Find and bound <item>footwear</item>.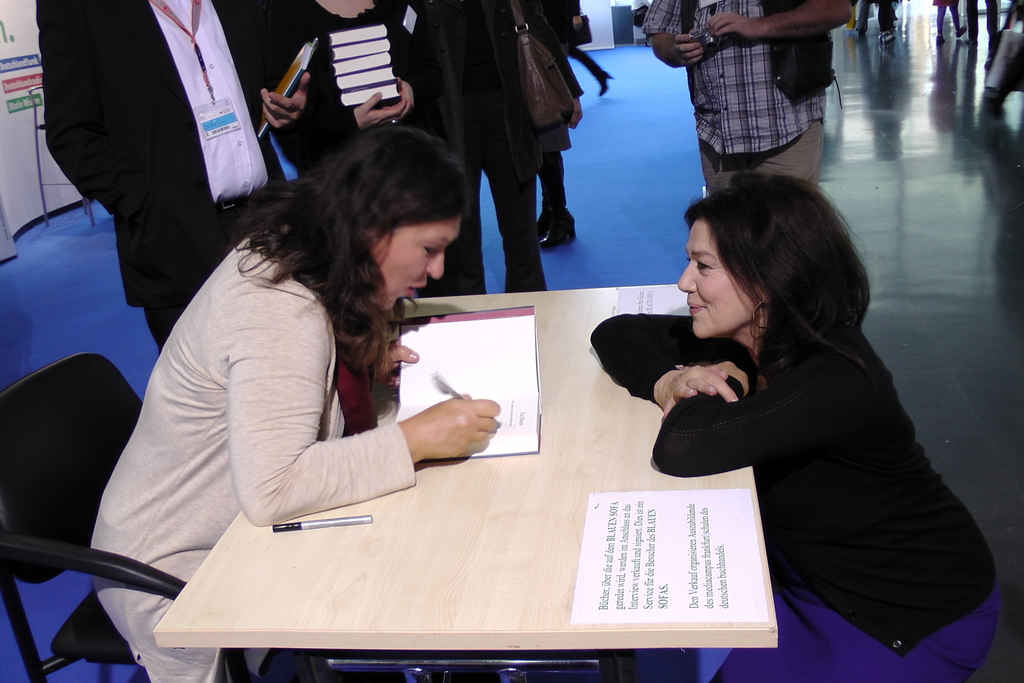
Bound: <bbox>540, 213, 573, 249</bbox>.
